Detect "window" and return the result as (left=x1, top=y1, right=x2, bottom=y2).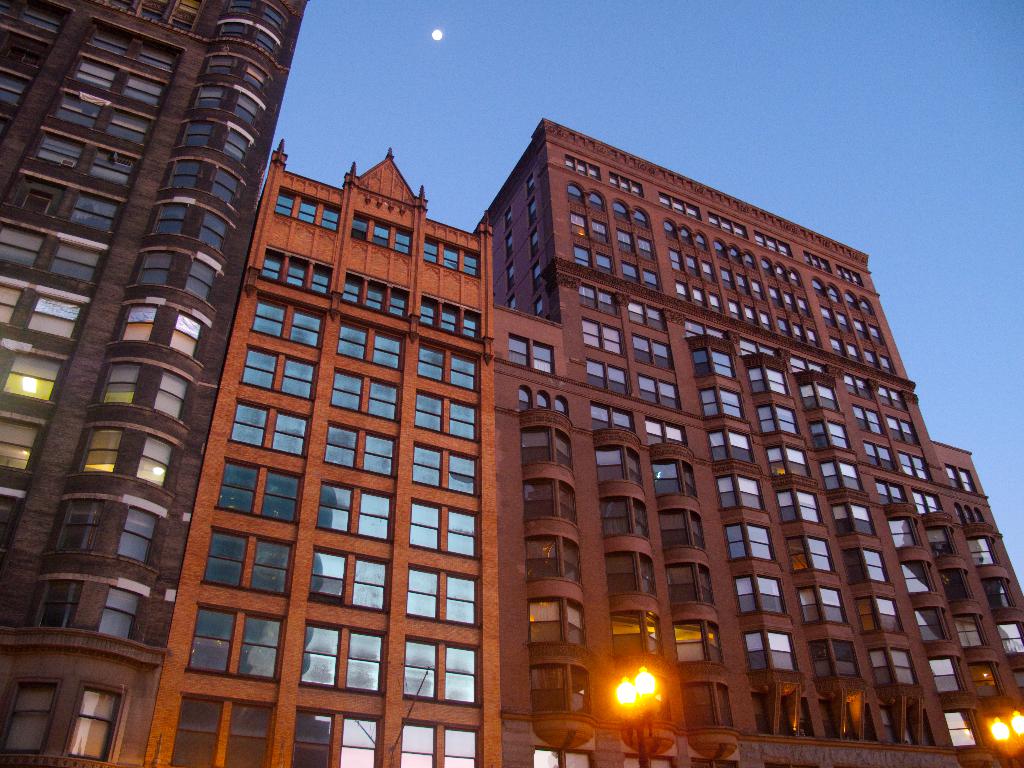
(left=289, top=704, right=382, bottom=767).
